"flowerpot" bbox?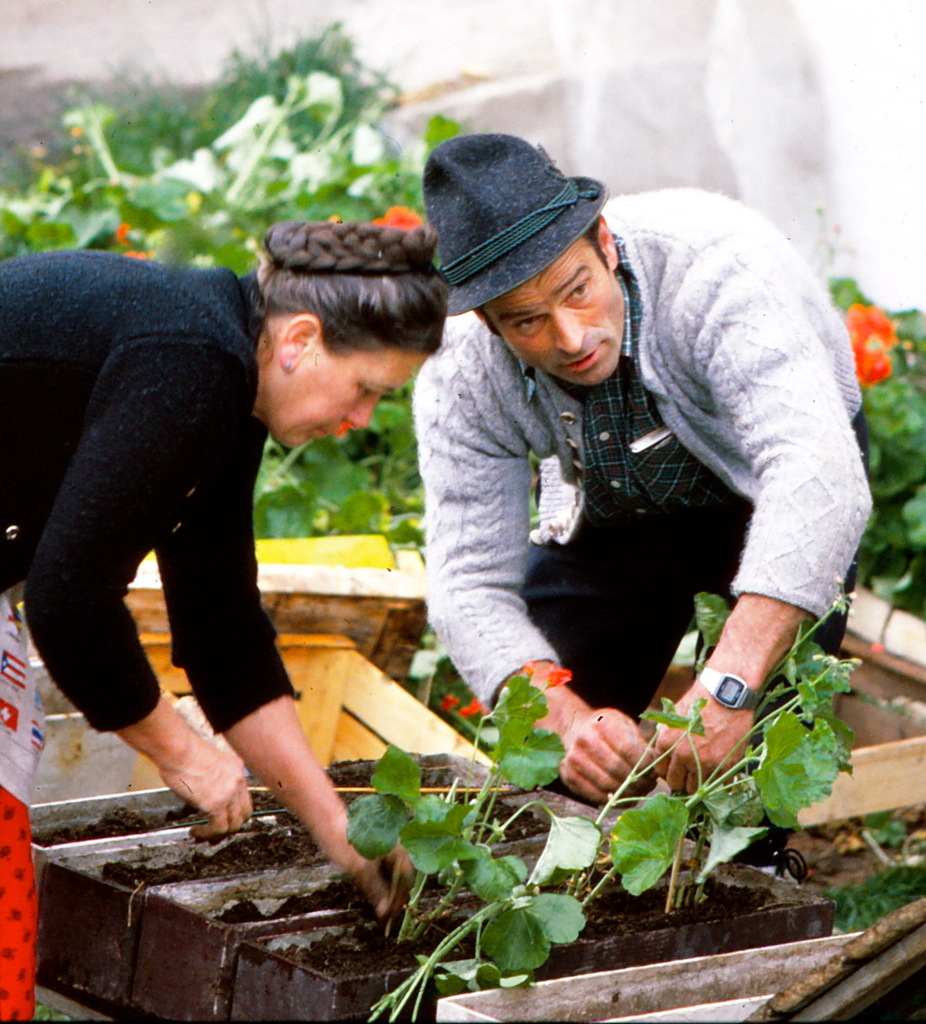
[231,860,836,1023]
